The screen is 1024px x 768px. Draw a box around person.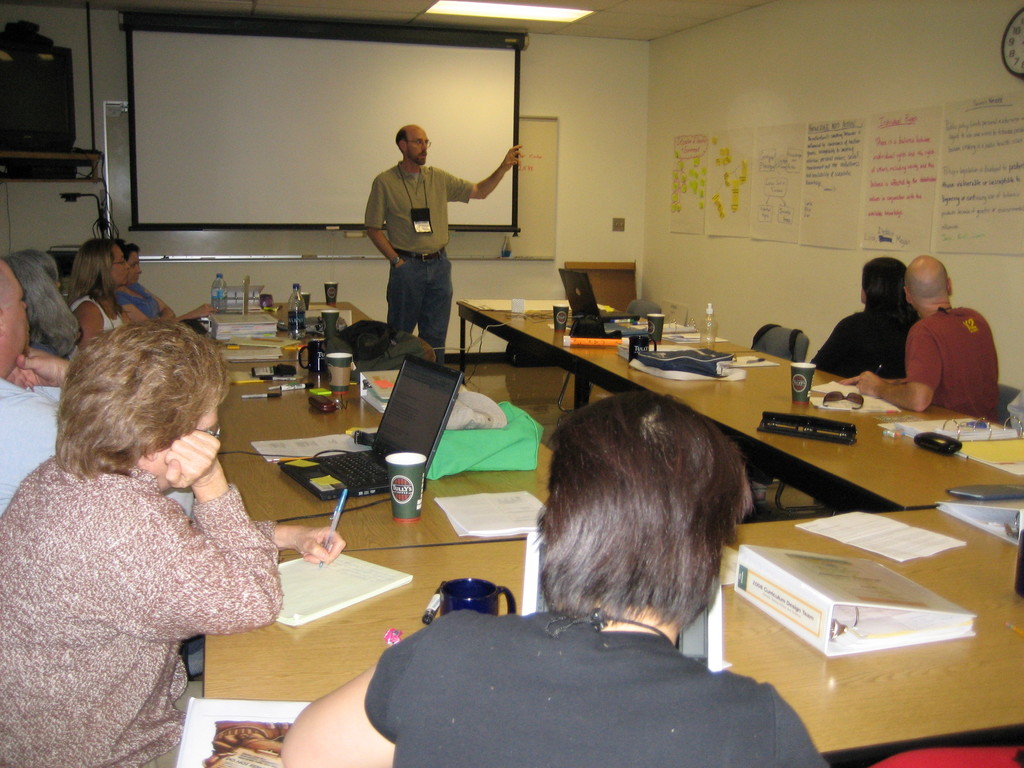
Rect(808, 259, 922, 378).
